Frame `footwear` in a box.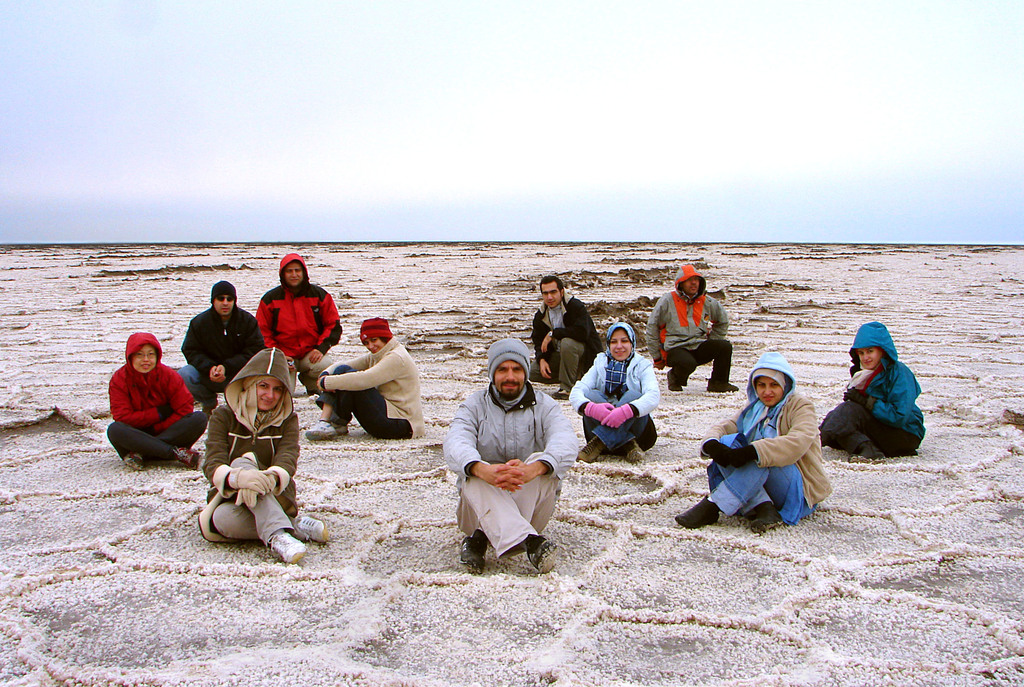
(171, 446, 205, 471).
